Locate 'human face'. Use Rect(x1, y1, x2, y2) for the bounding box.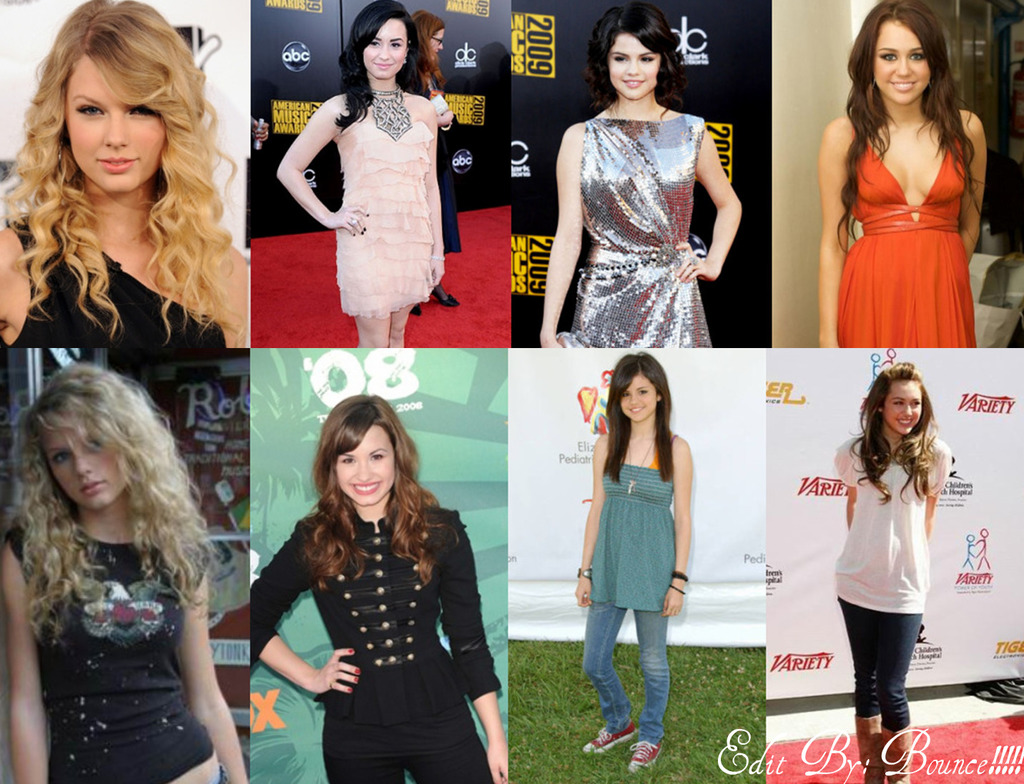
Rect(333, 420, 395, 500).
